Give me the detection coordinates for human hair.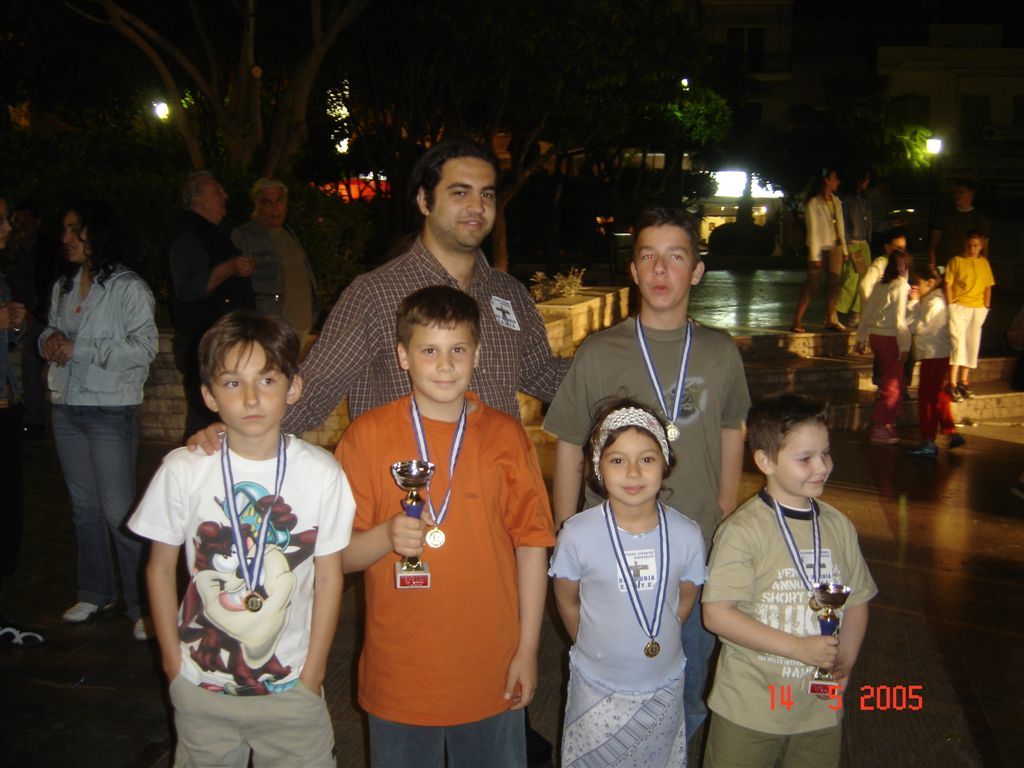
[627,206,701,272].
